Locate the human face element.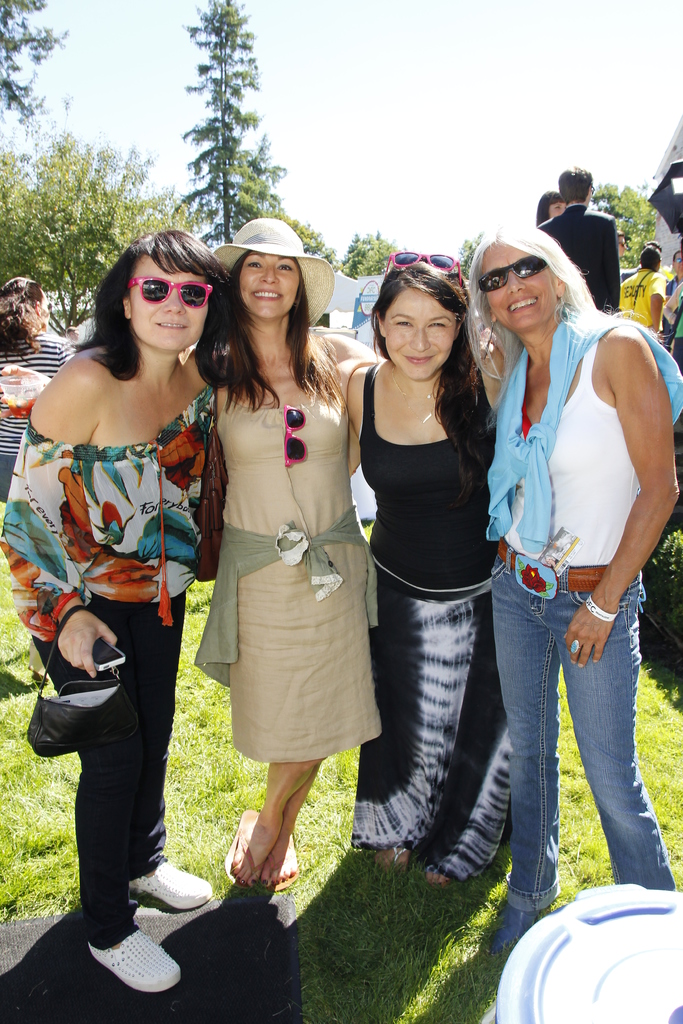
Element bbox: (left=666, top=248, right=682, bottom=274).
